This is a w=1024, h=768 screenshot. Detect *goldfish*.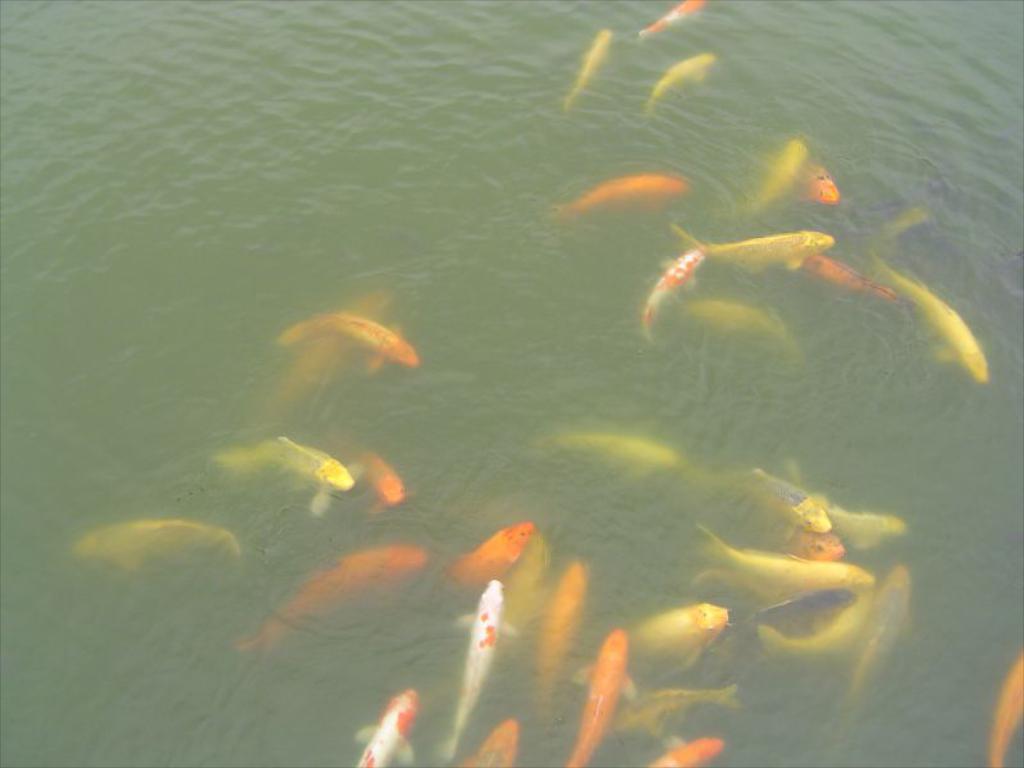
{"x1": 668, "y1": 221, "x2": 838, "y2": 274}.
